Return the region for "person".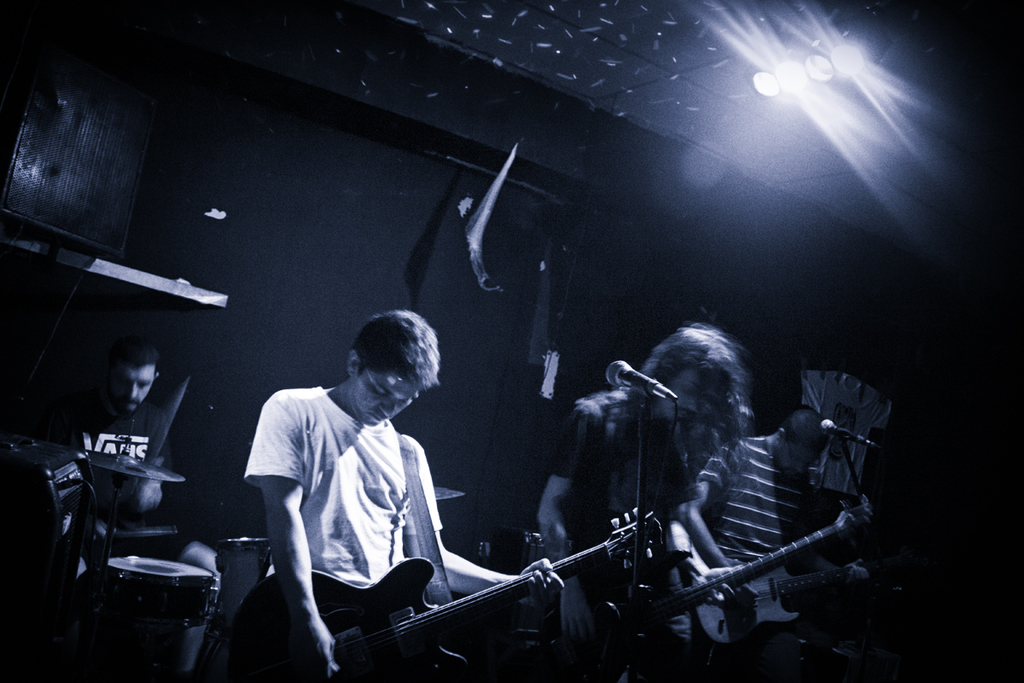
region(67, 341, 149, 470).
